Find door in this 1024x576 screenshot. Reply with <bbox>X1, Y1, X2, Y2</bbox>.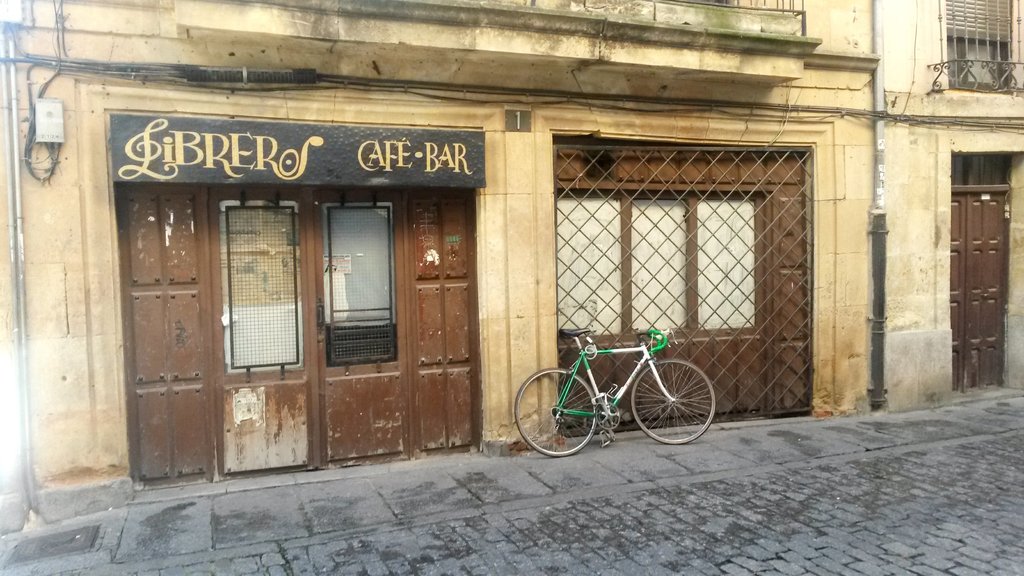
<bbox>207, 189, 406, 478</bbox>.
